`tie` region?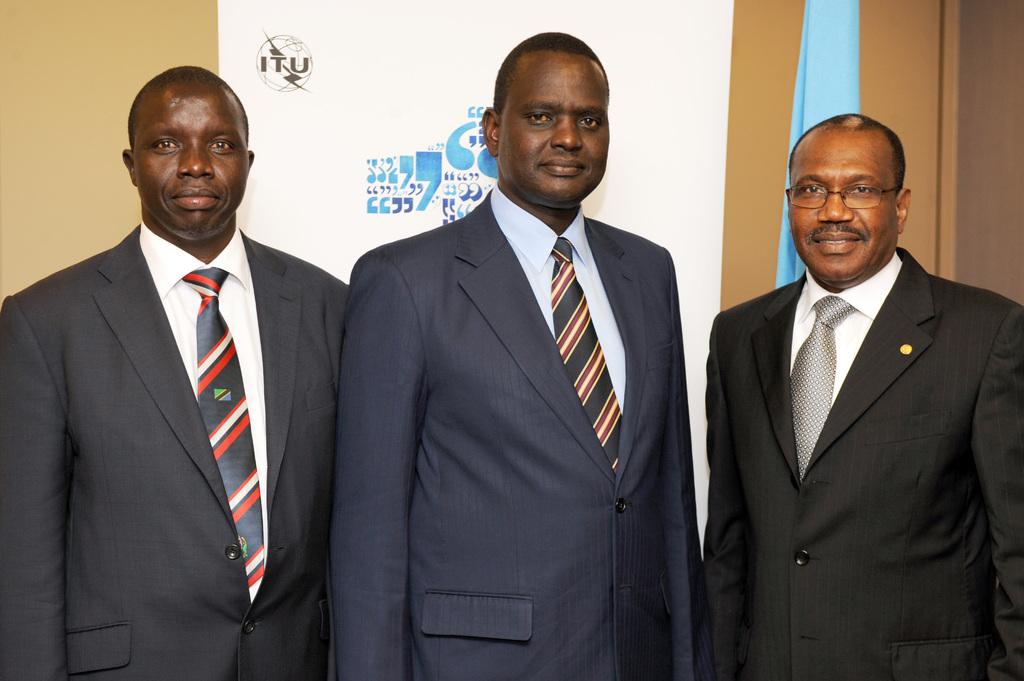
pyautogui.locateOnScreen(792, 296, 854, 481)
